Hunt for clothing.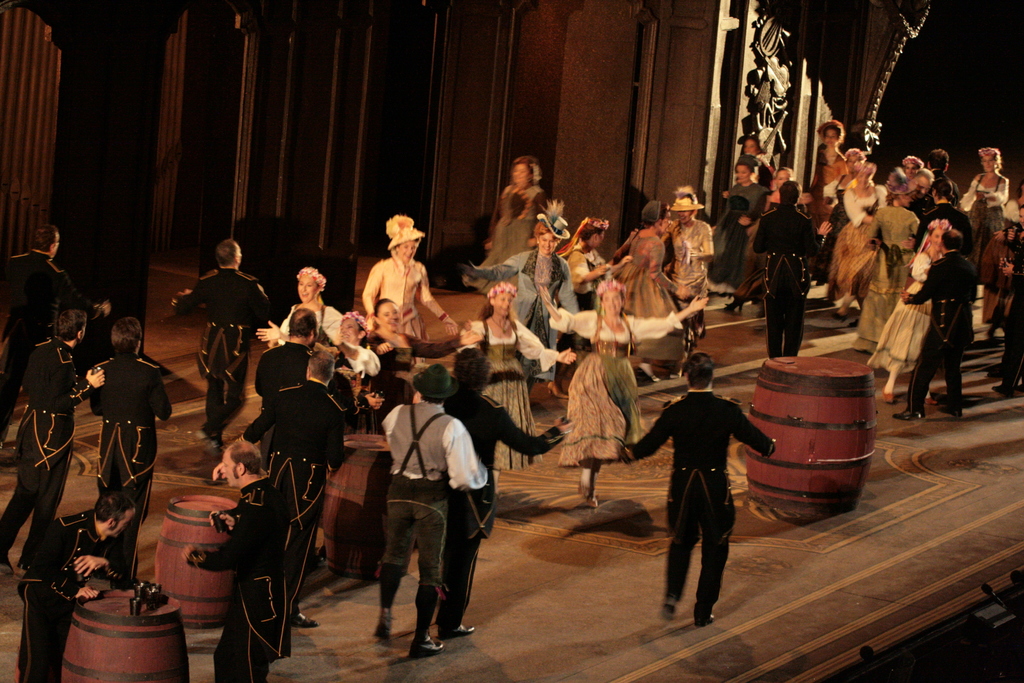
Hunted down at 828,181,888,292.
